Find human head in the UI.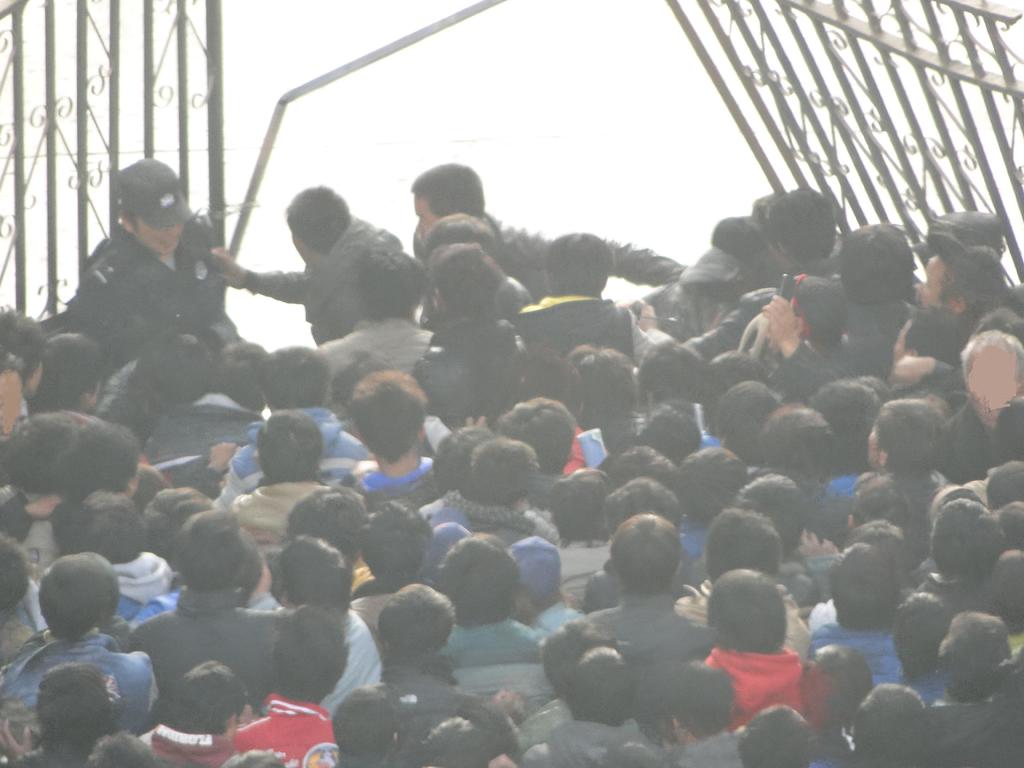
UI element at [980, 543, 1023, 627].
